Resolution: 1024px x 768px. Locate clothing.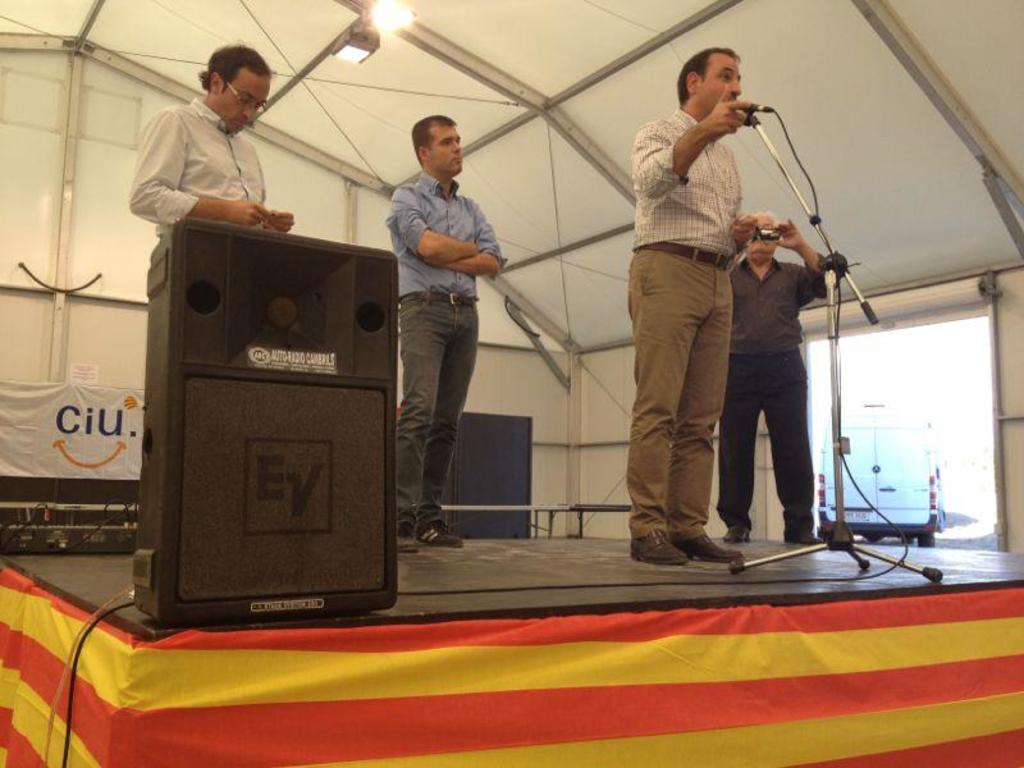
128/95/268/238.
